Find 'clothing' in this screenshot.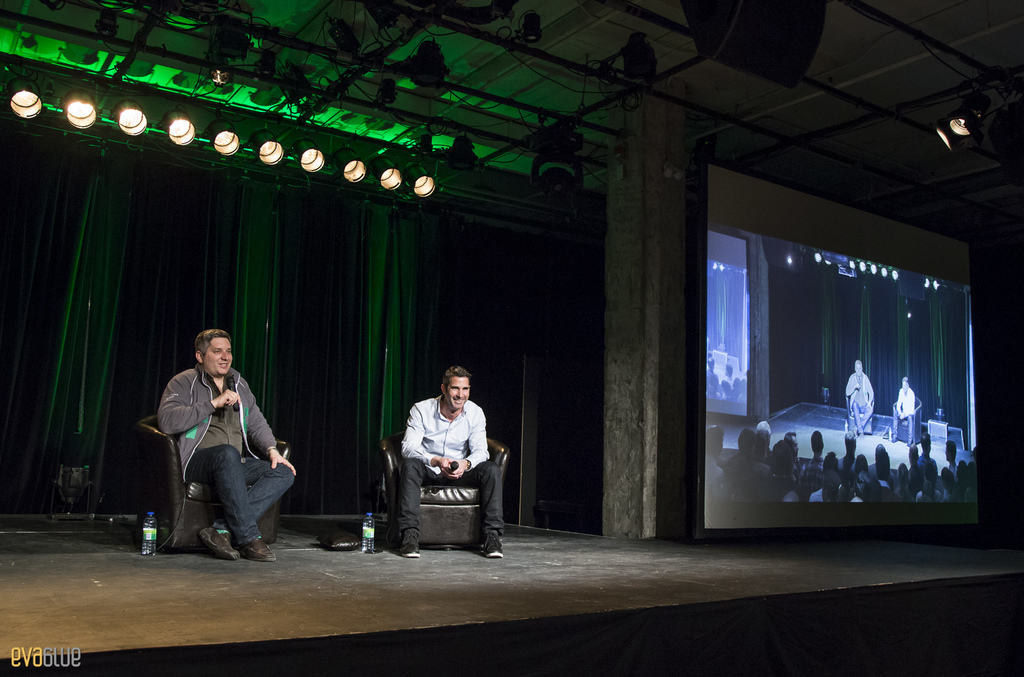
The bounding box for 'clothing' is bbox(916, 455, 936, 470).
